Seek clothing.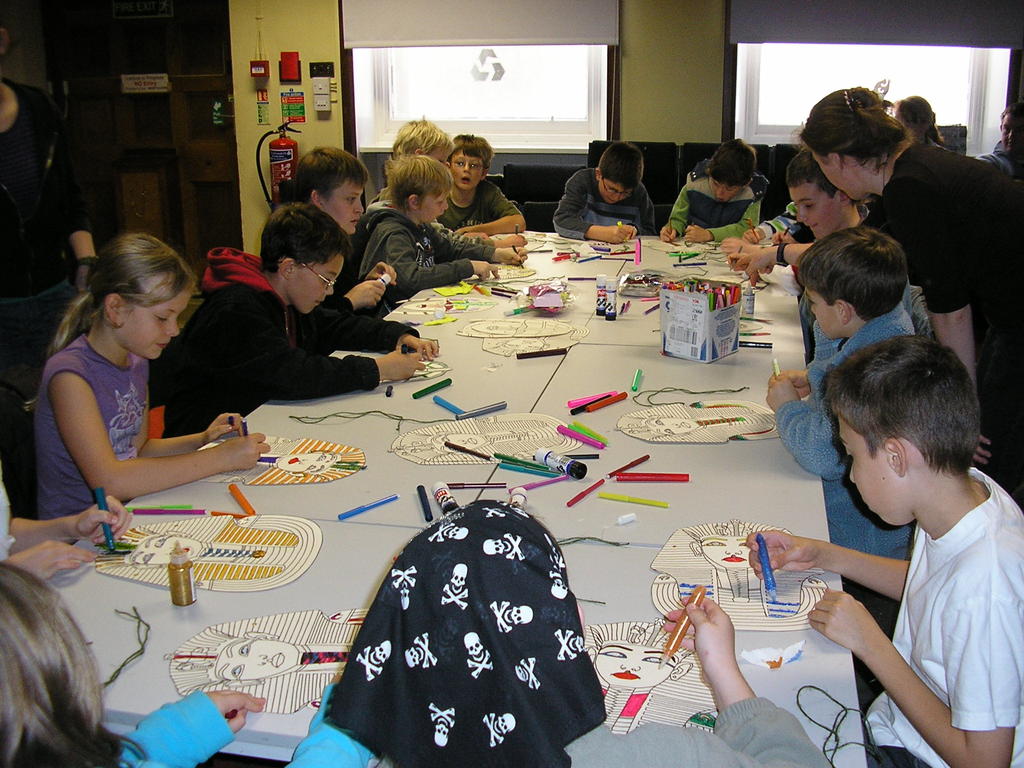
BBox(551, 163, 662, 239).
